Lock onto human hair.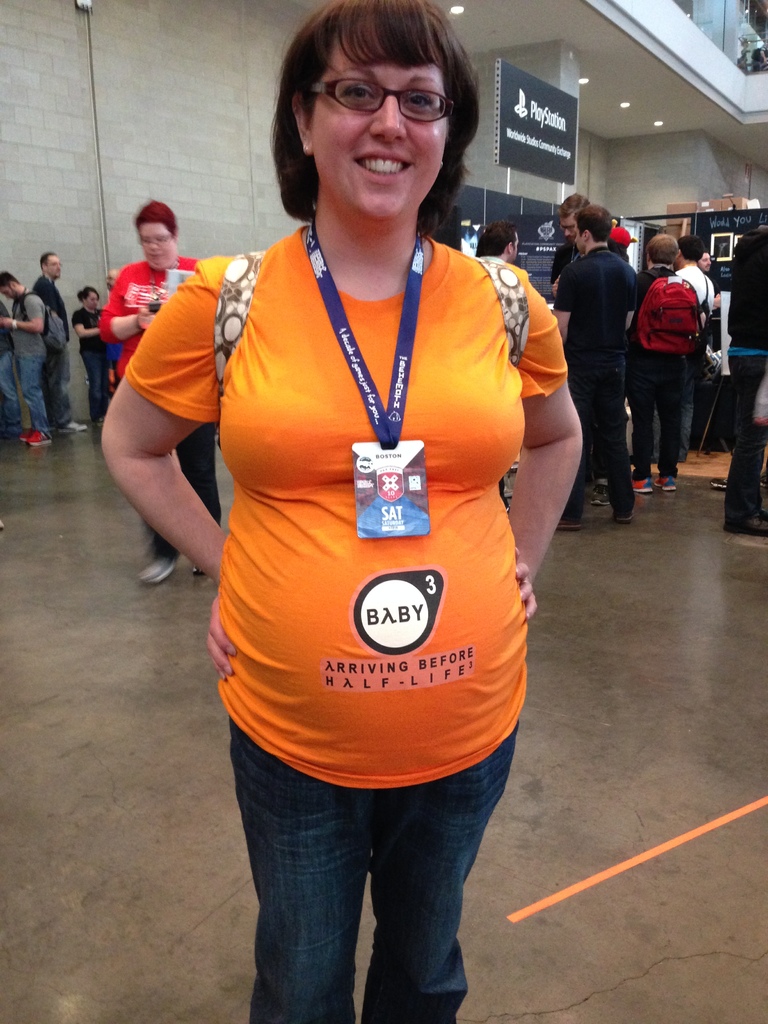
Locked: (0,270,18,291).
